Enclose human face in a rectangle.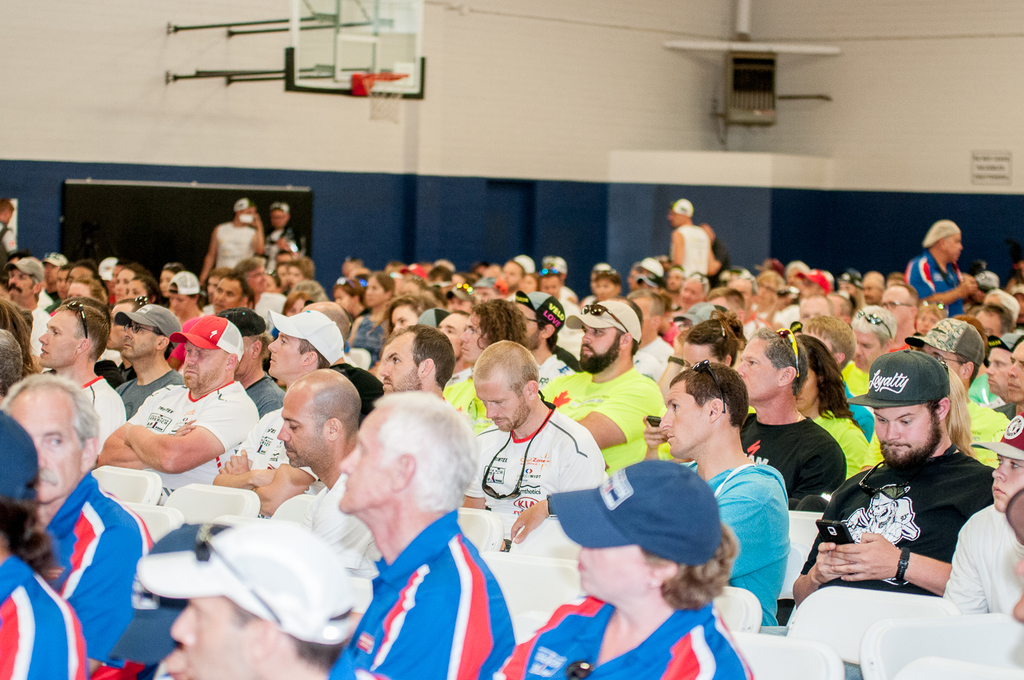
[474,371,530,429].
